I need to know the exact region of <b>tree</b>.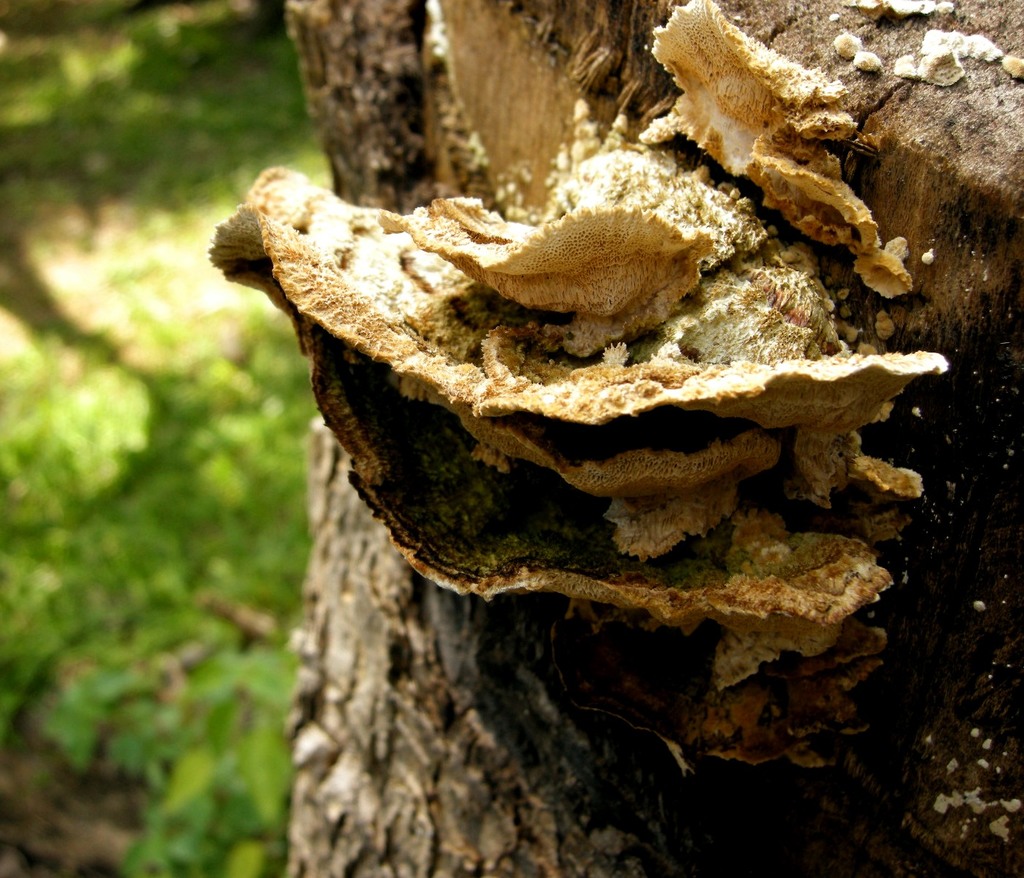
Region: [x1=60, y1=17, x2=1023, y2=797].
